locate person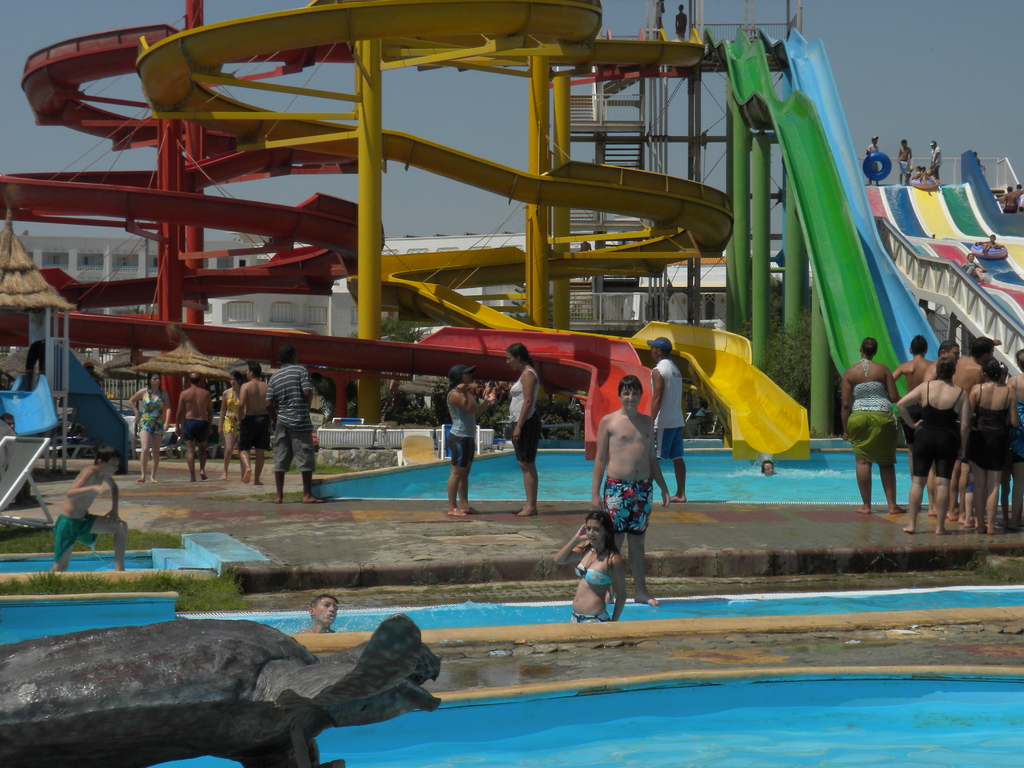
997 185 1023 213
